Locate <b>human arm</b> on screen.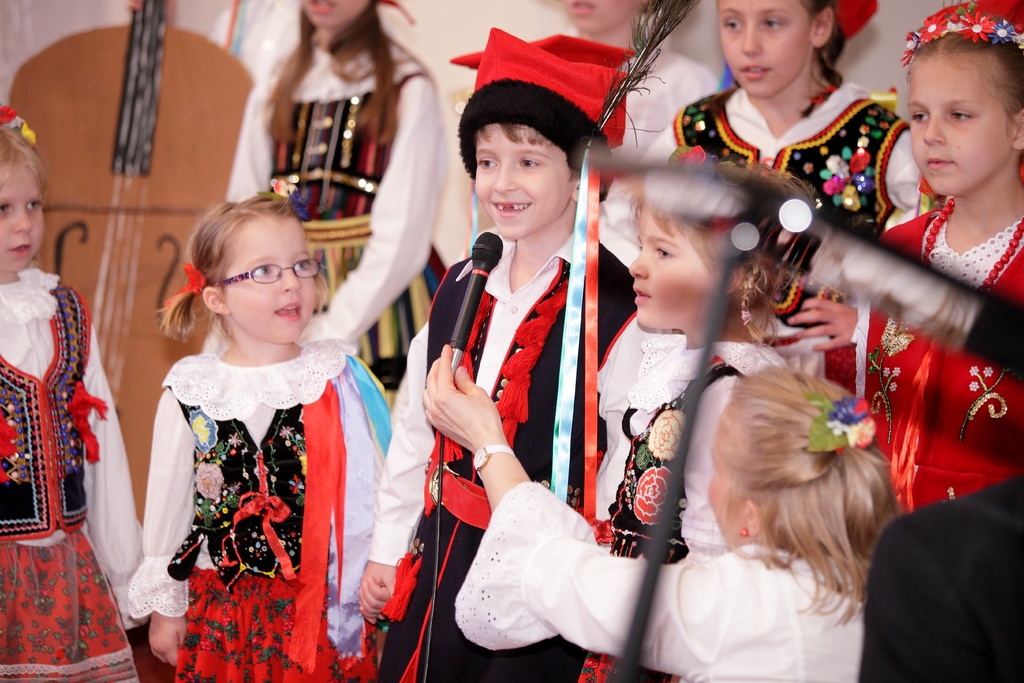
On screen at 223, 76, 271, 203.
